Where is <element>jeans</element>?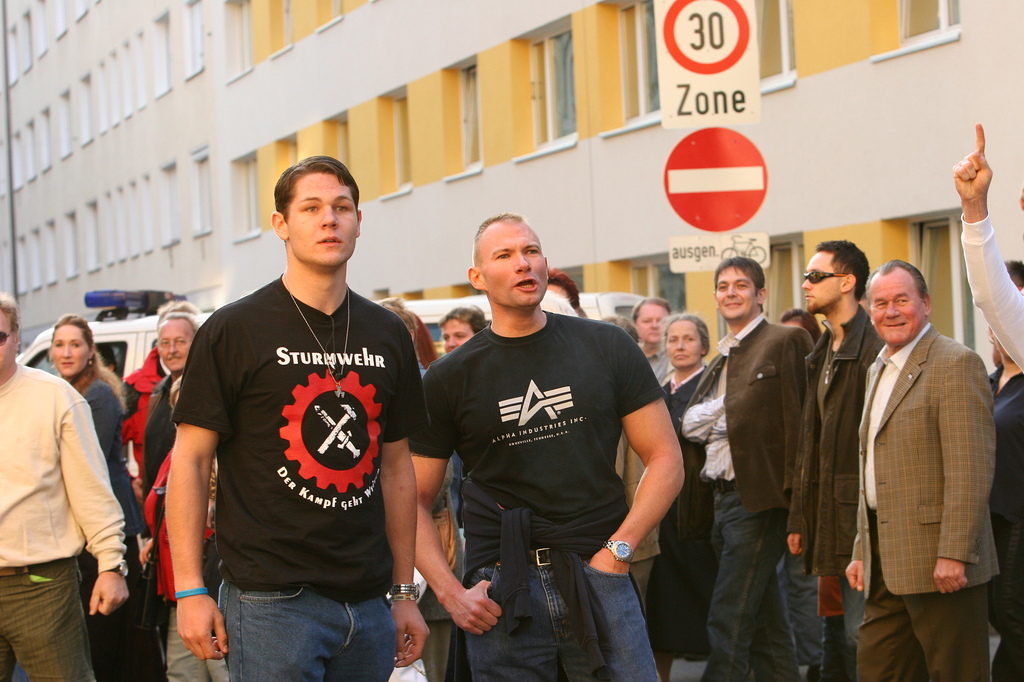
(x1=707, y1=475, x2=805, y2=681).
